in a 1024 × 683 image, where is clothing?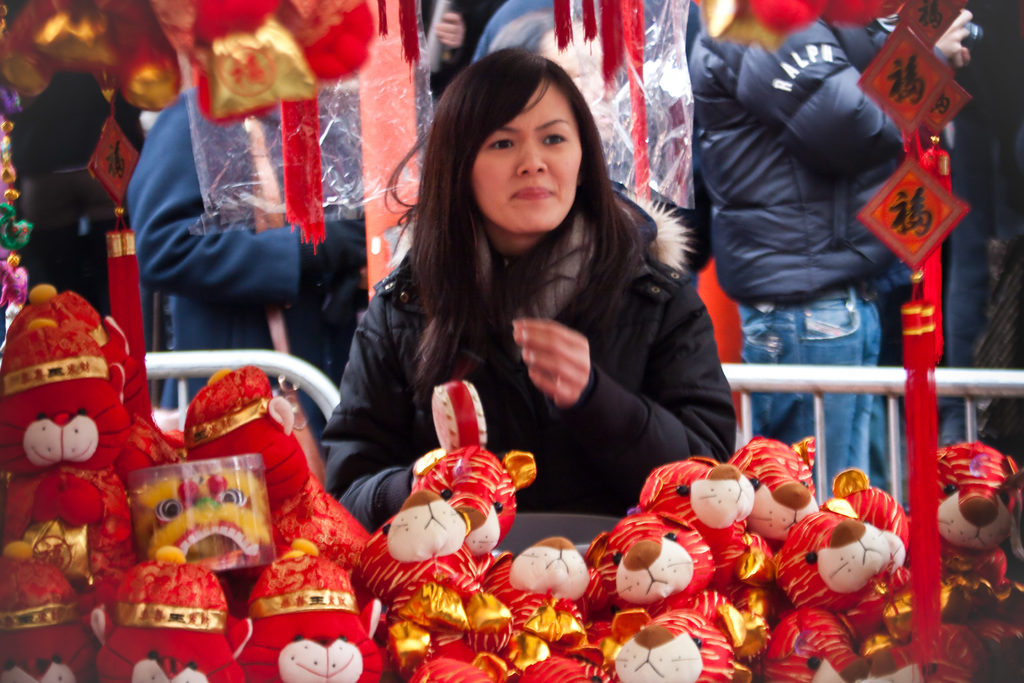
bbox=[695, 24, 913, 496].
